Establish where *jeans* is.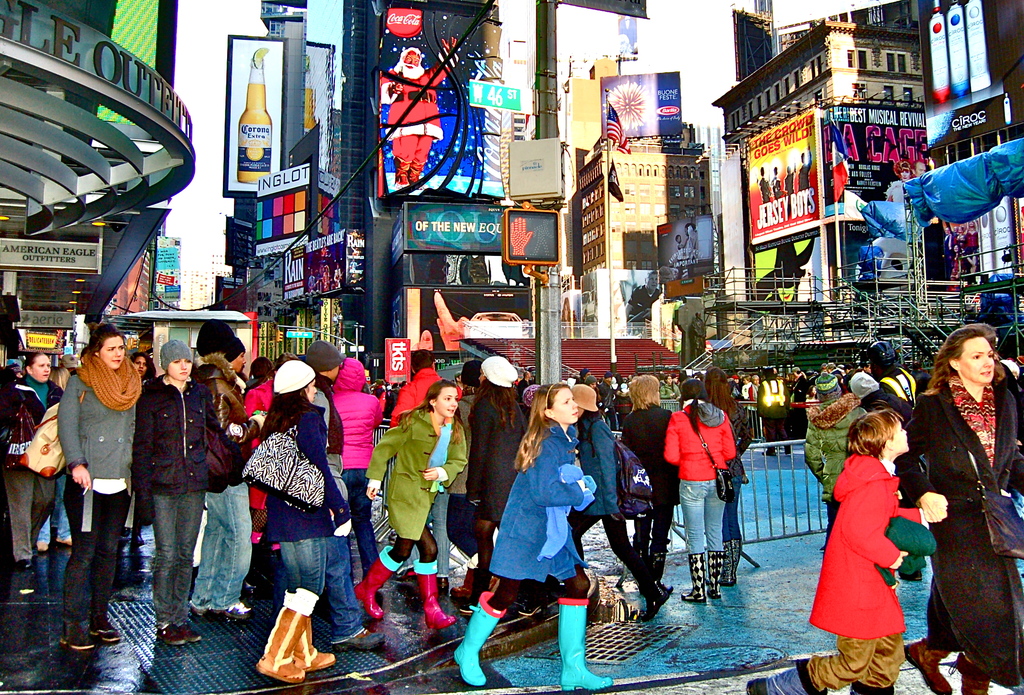
Established at 680,479,727,555.
